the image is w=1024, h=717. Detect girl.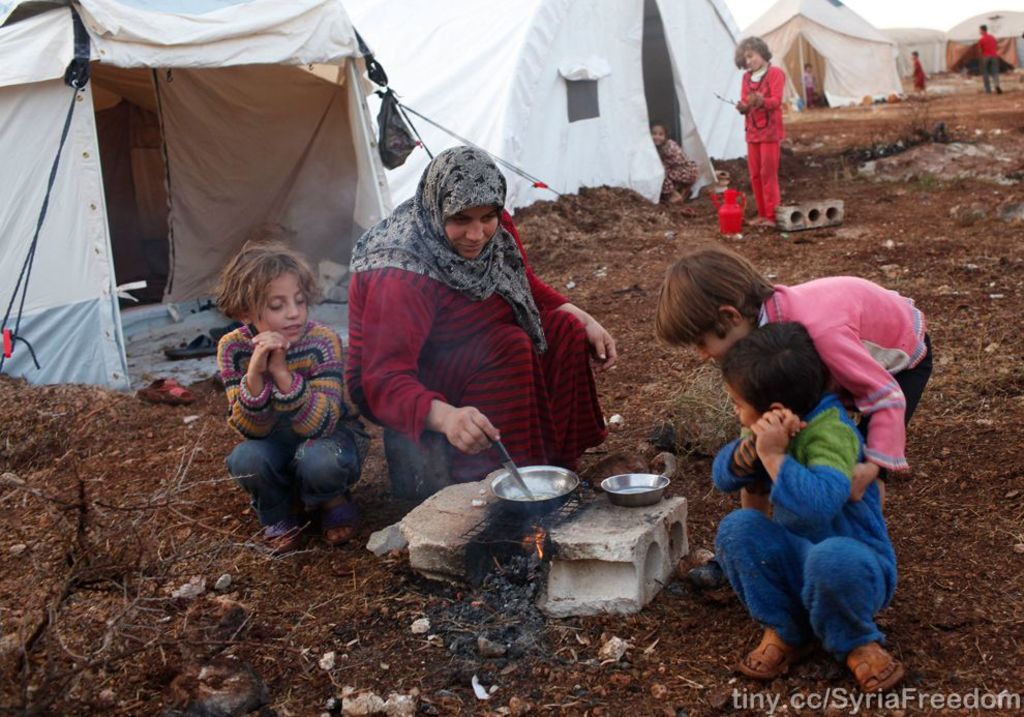
Detection: BBox(650, 118, 700, 201).
